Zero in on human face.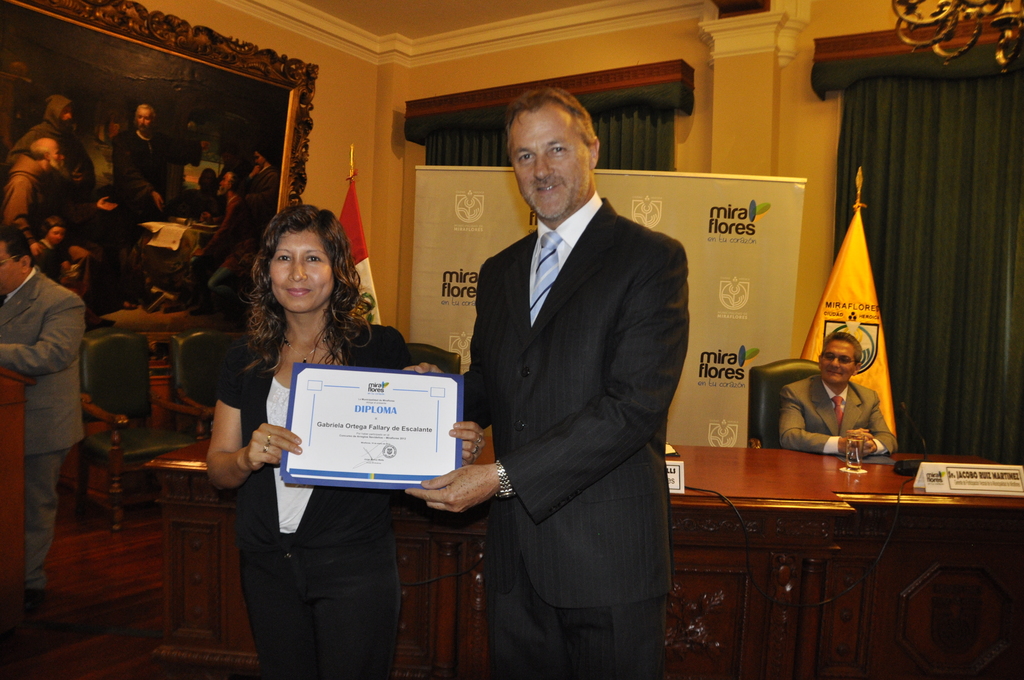
Zeroed in: <bbox>47, 145, 65, 166</bbox>.
